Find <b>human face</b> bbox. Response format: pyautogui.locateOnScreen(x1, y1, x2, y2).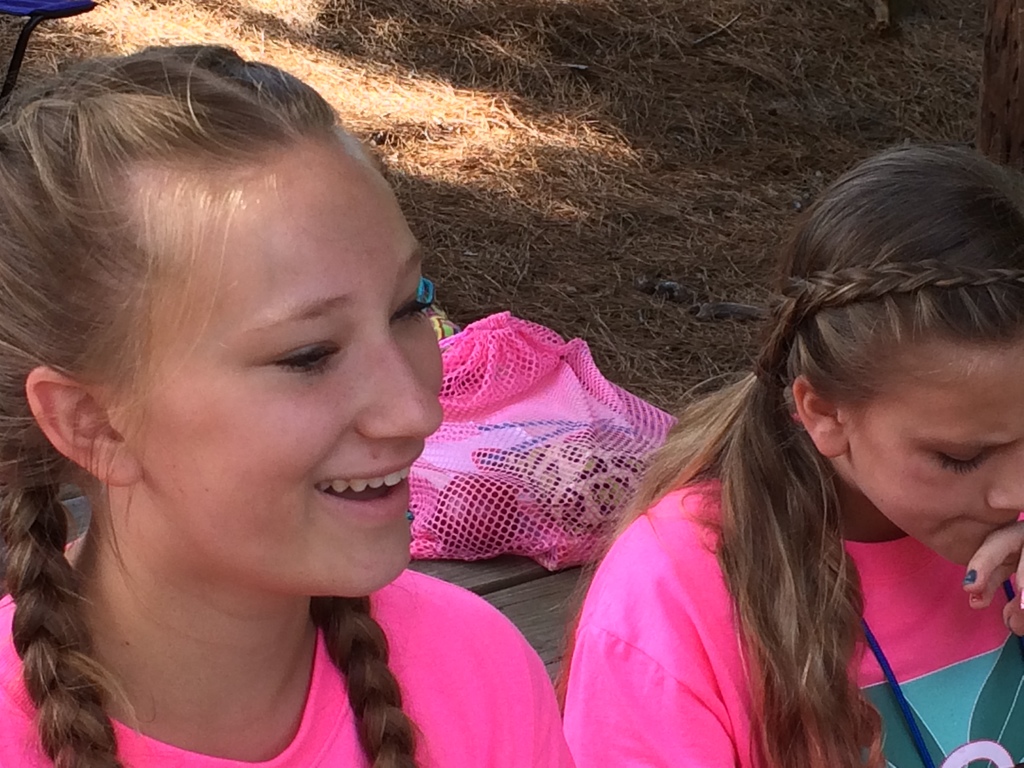
pyautogui.locateOnScreen(106, 125, 447, 602).
